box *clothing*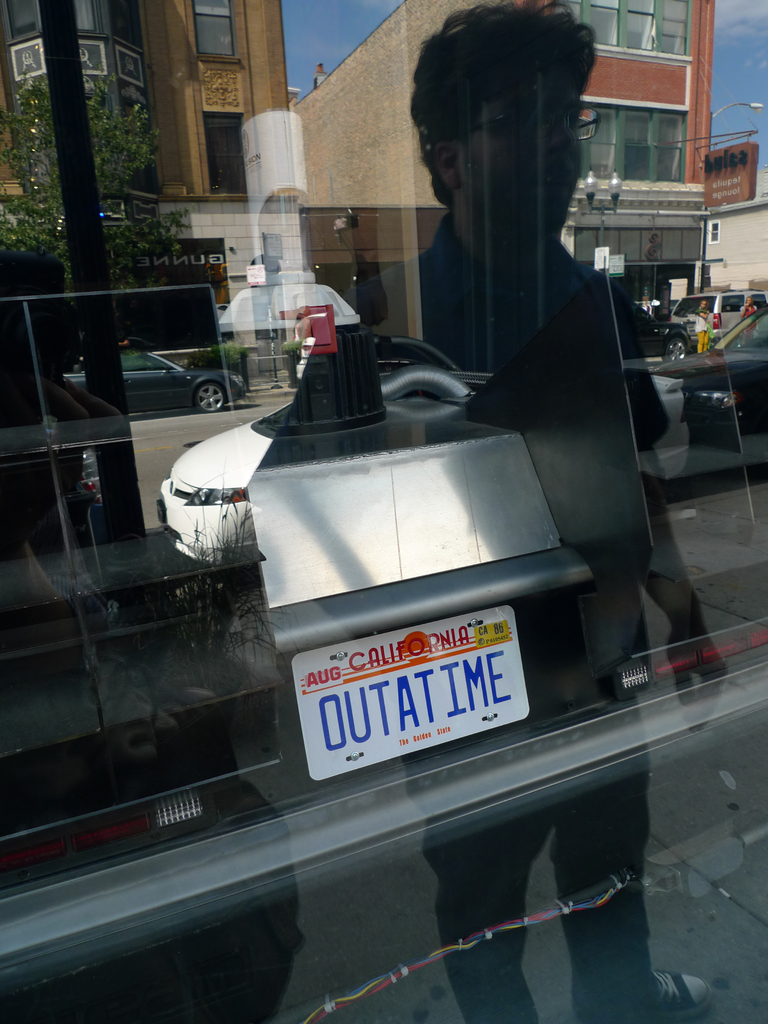
detection(340, 209, 669, 1023)
